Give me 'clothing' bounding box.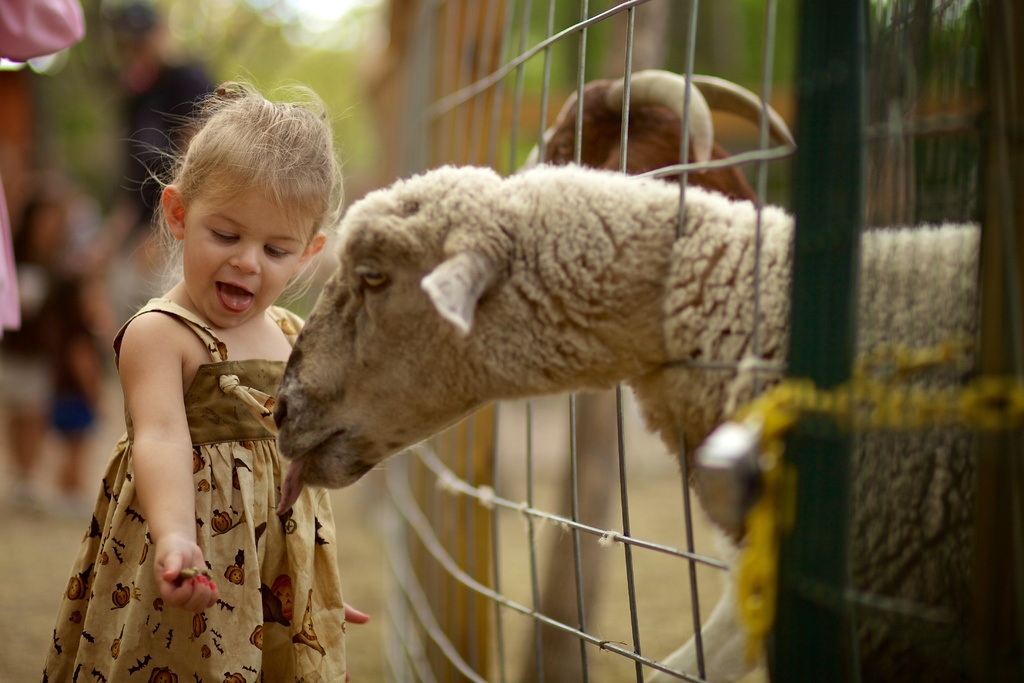
detection(18, 245, 89, 329).
